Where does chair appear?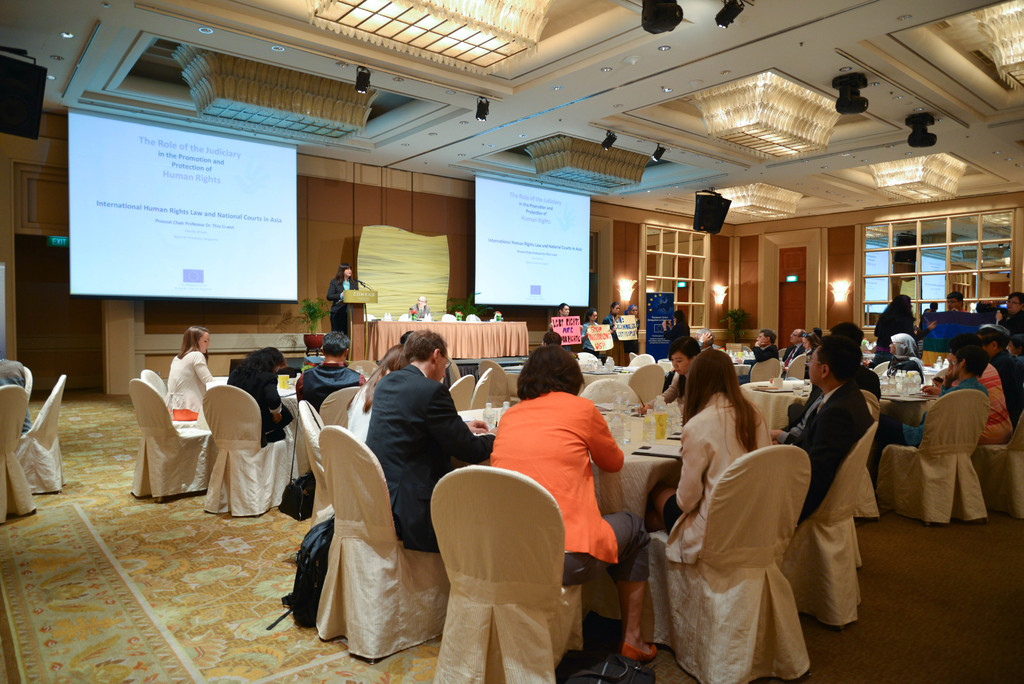
Appears at bbox=(465, 314, 482, 322).
